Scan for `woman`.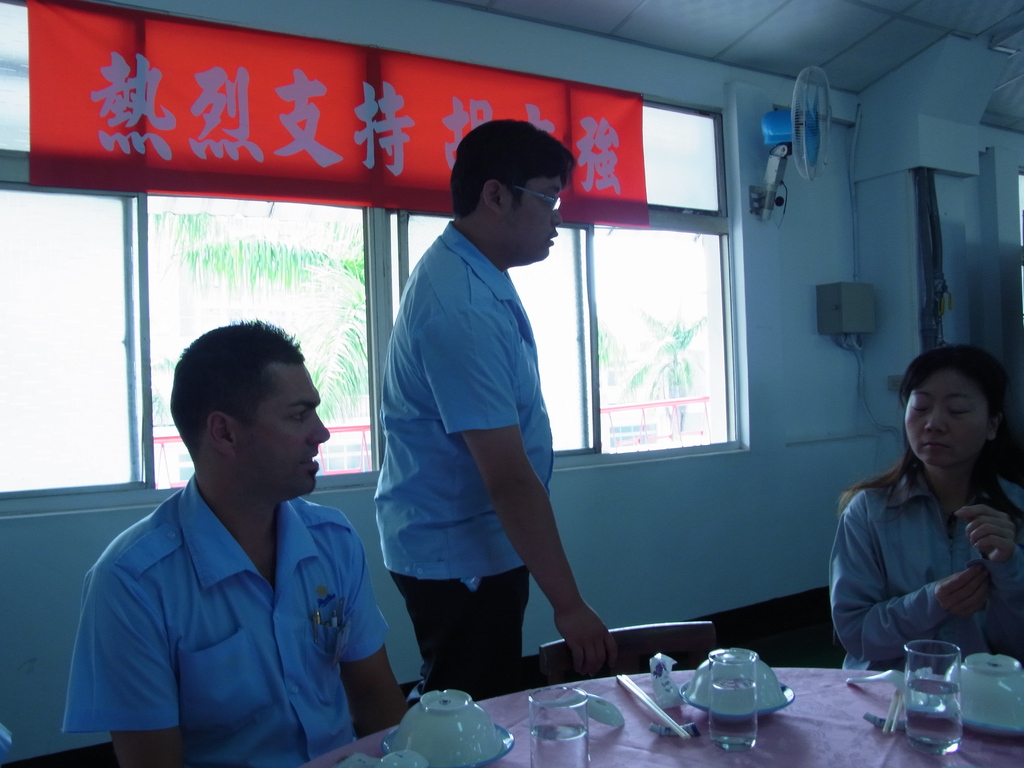
Scan result: box=[815, 340, 1017, 699].
